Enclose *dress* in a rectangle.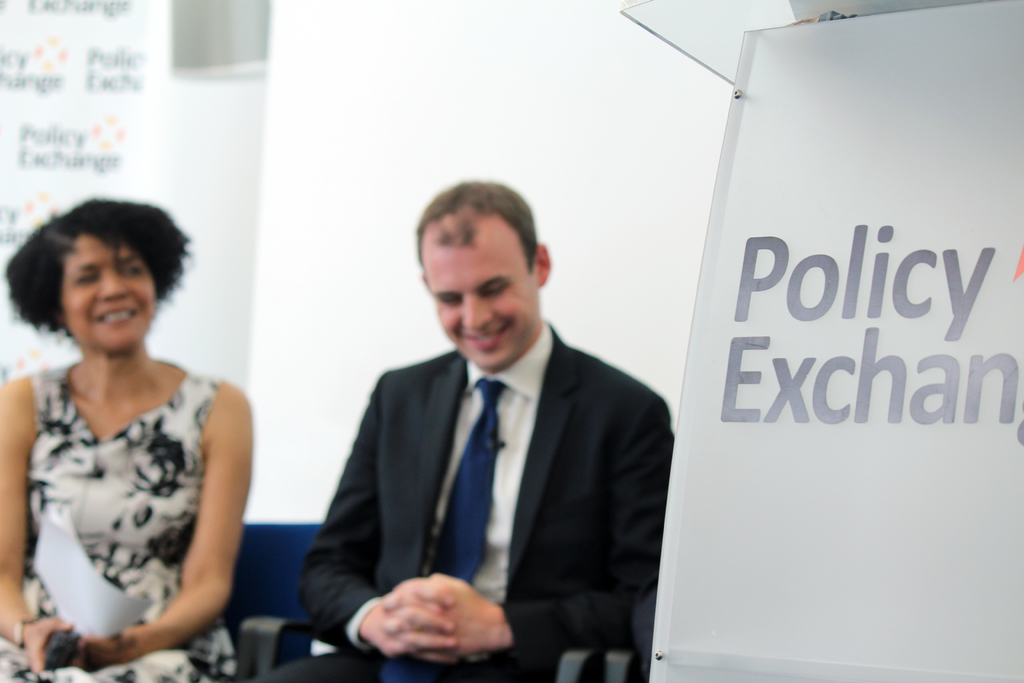
0/359/236/682.
